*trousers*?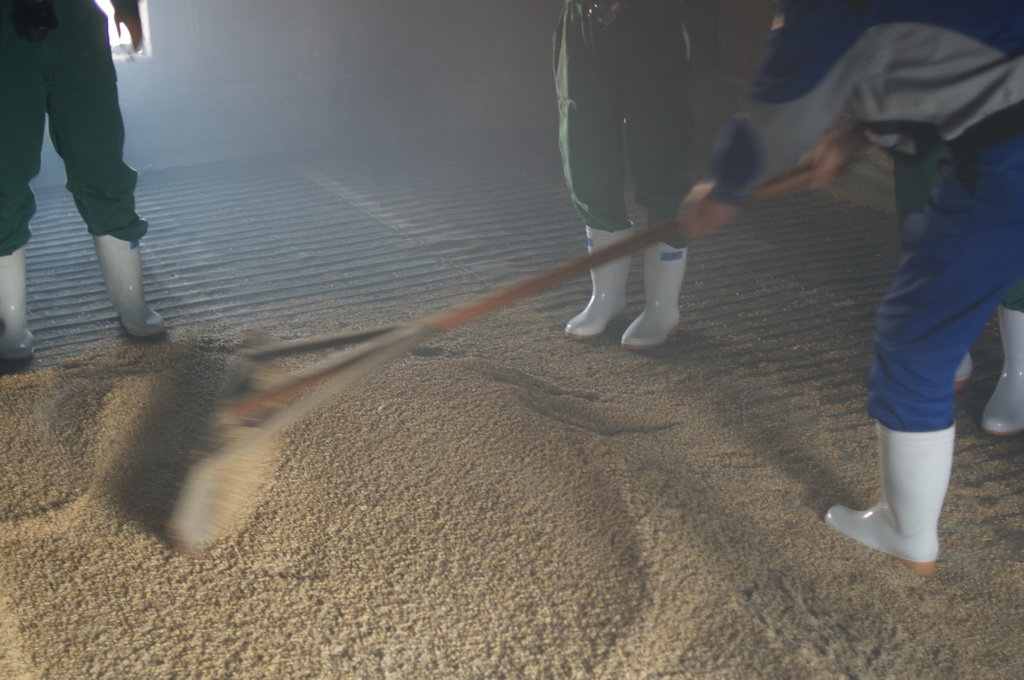
{"left": 552, "top": 0, "right": 696, "bottom": 235}
